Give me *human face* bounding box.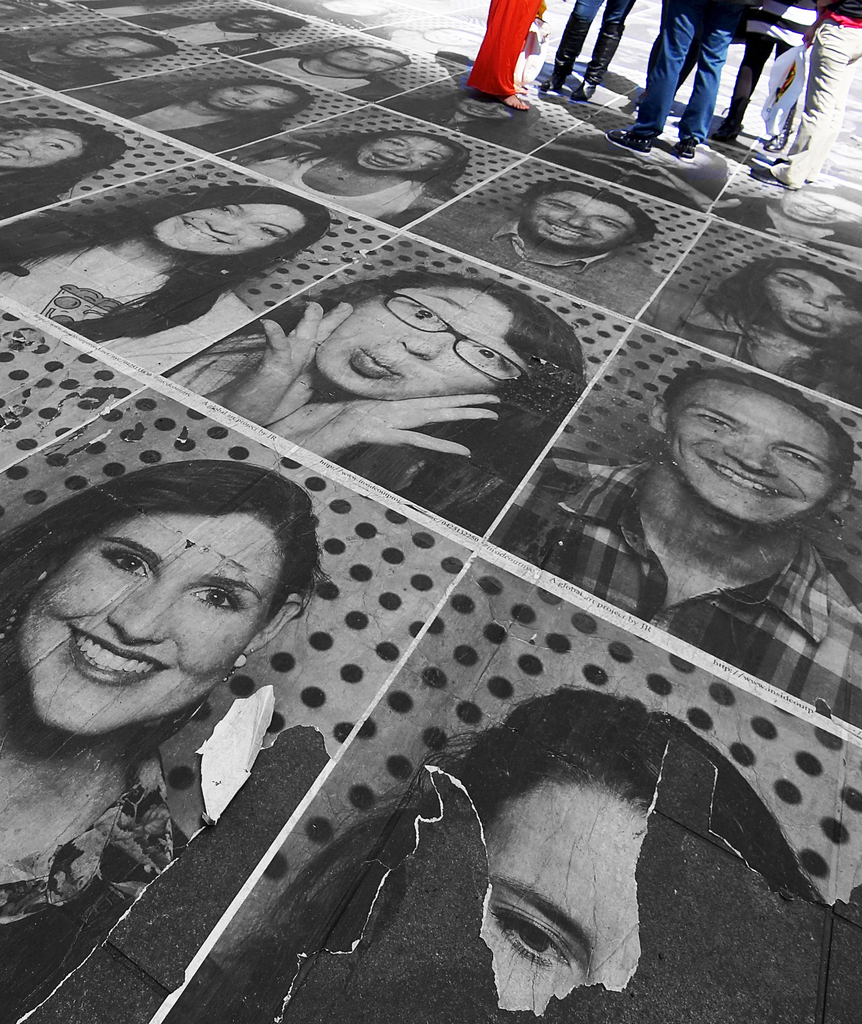
region(327, 51, 406, 77).
